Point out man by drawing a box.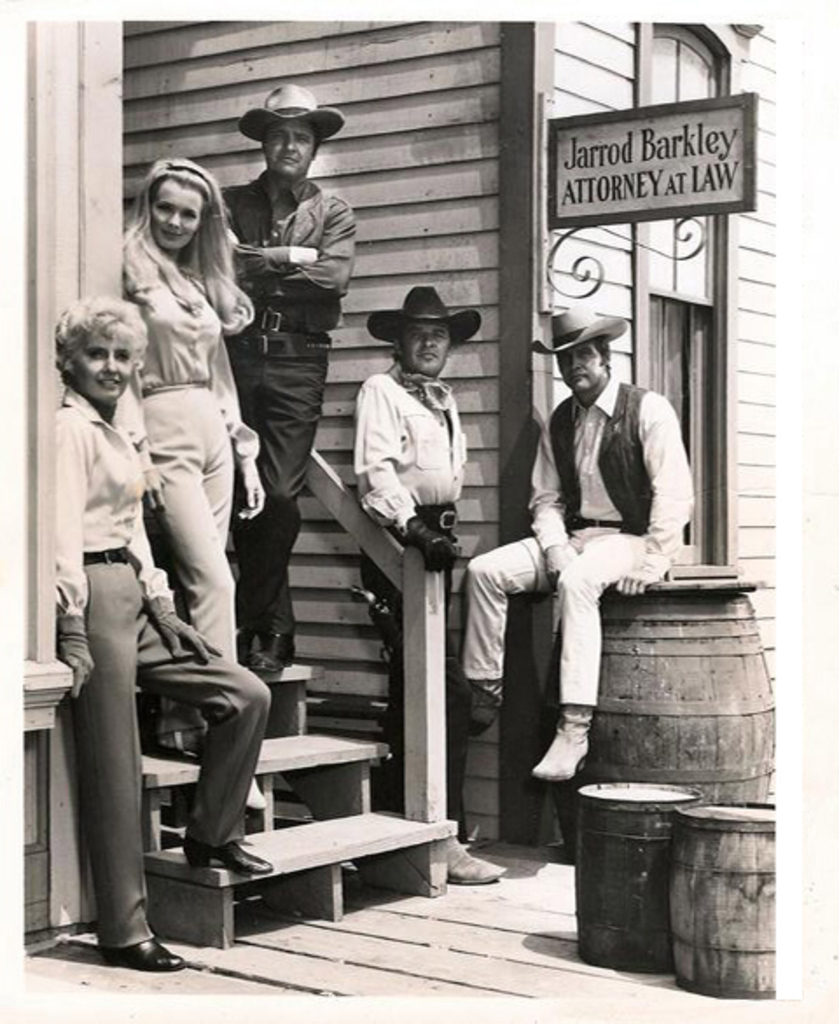
(503,309,711,792).
